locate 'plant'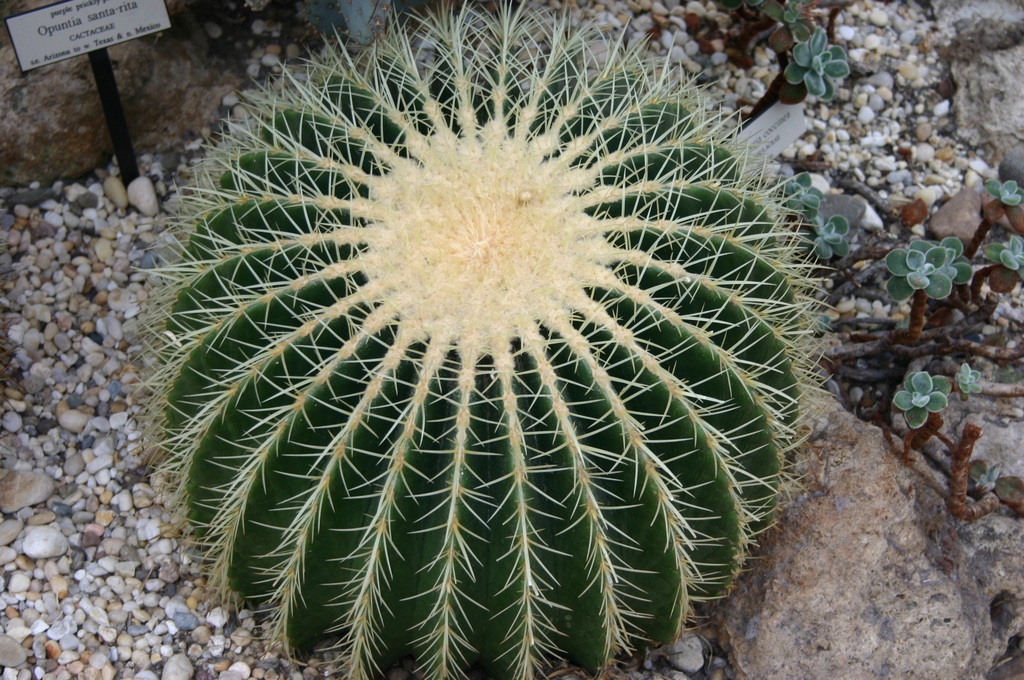
bbox=(788, 158, 856, 268)
